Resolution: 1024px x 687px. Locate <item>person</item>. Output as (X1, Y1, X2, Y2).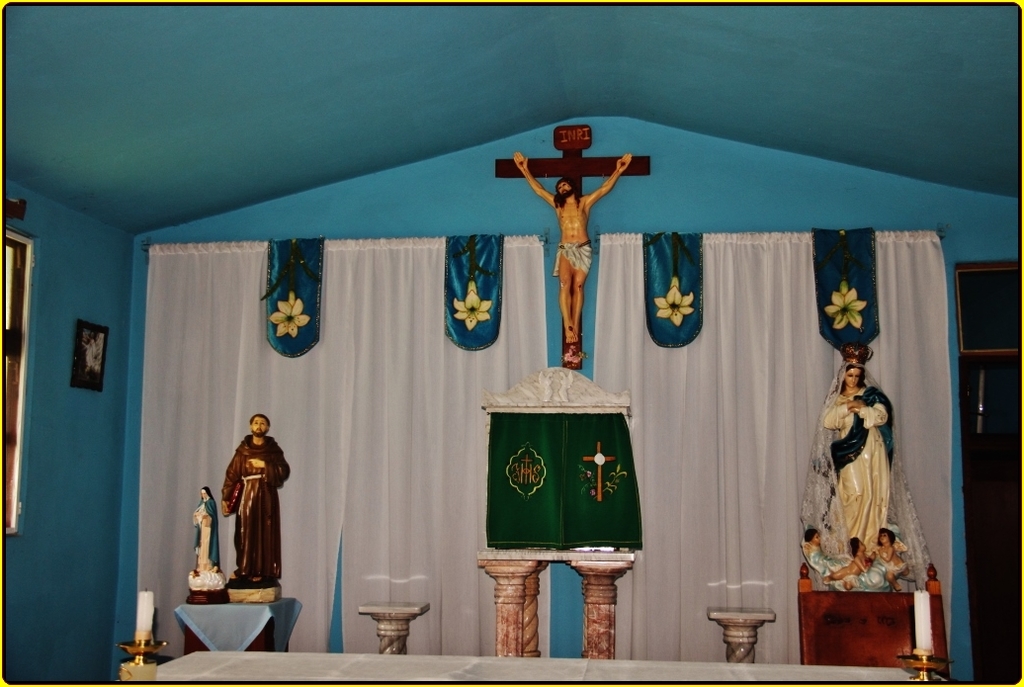
(877, 527, 906, 593).
